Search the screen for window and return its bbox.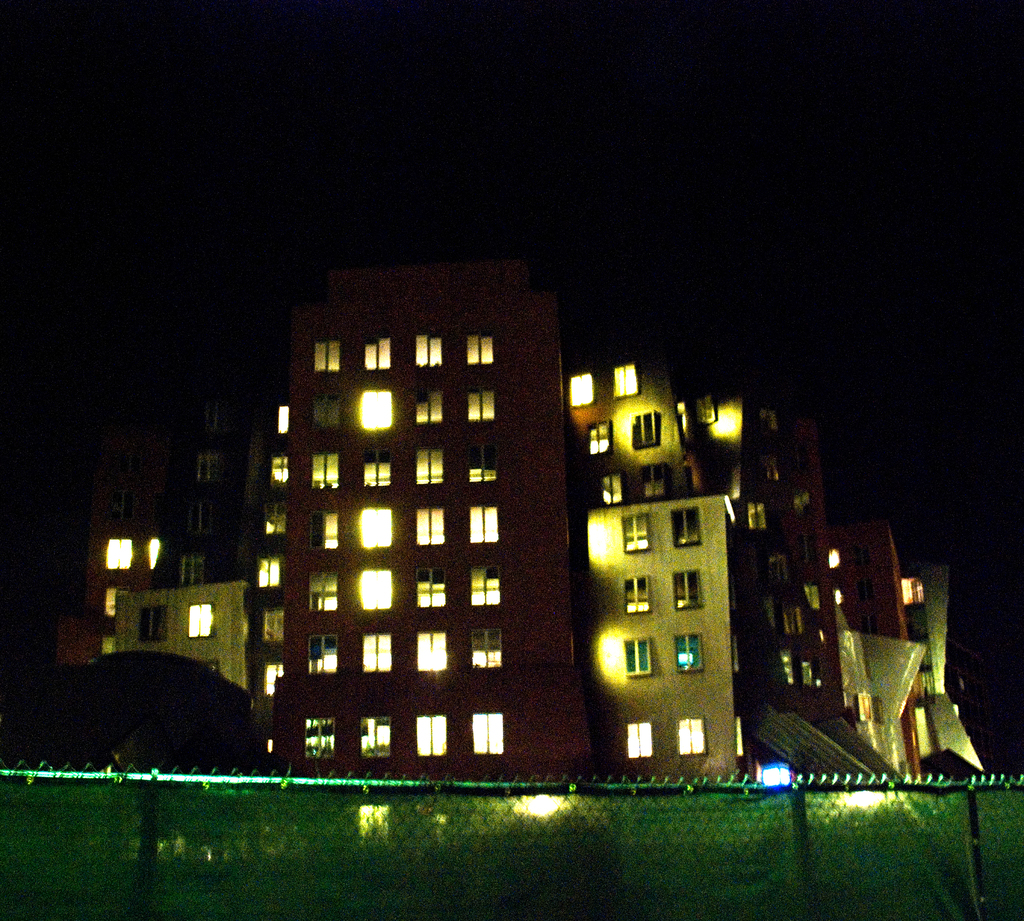
Found: [467, 444, 502, 481].
